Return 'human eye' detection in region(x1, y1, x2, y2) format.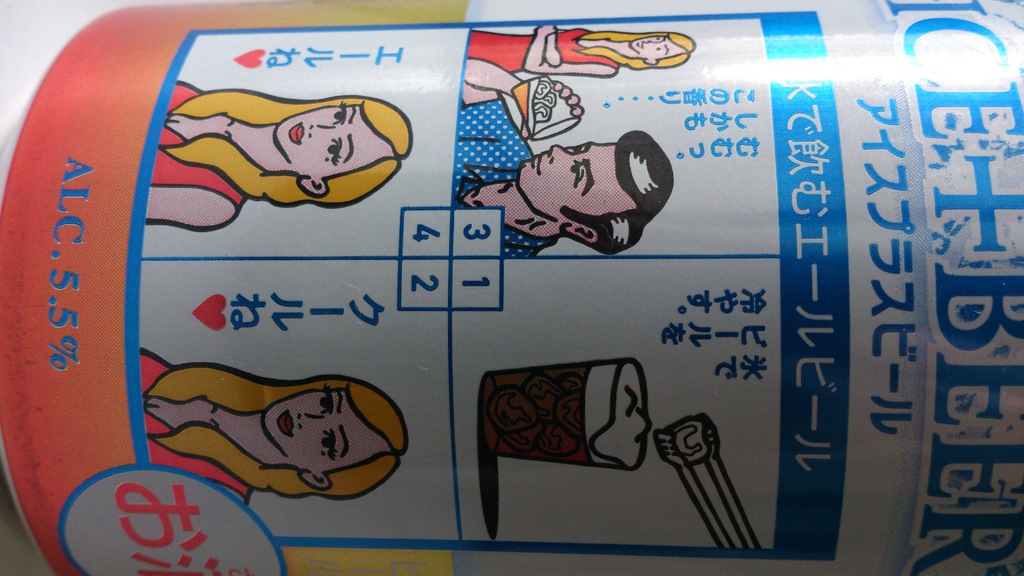
region(330, 99, 346, 127).
